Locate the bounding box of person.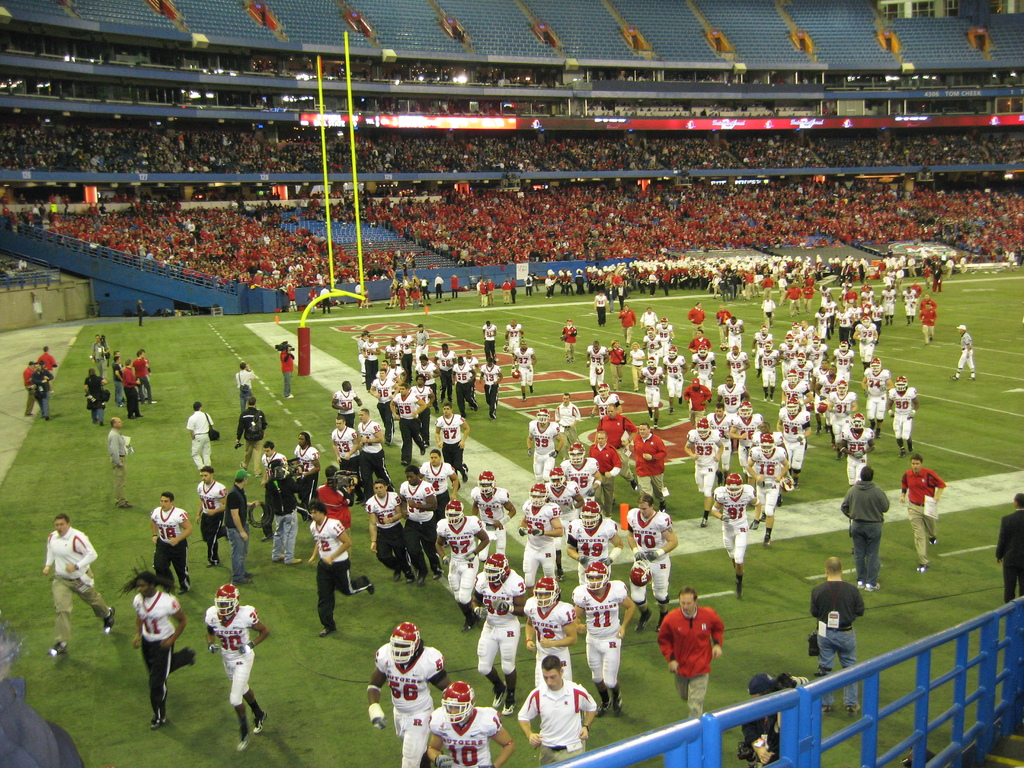
Bounding box: bbox(205, 582, 268, 753).
